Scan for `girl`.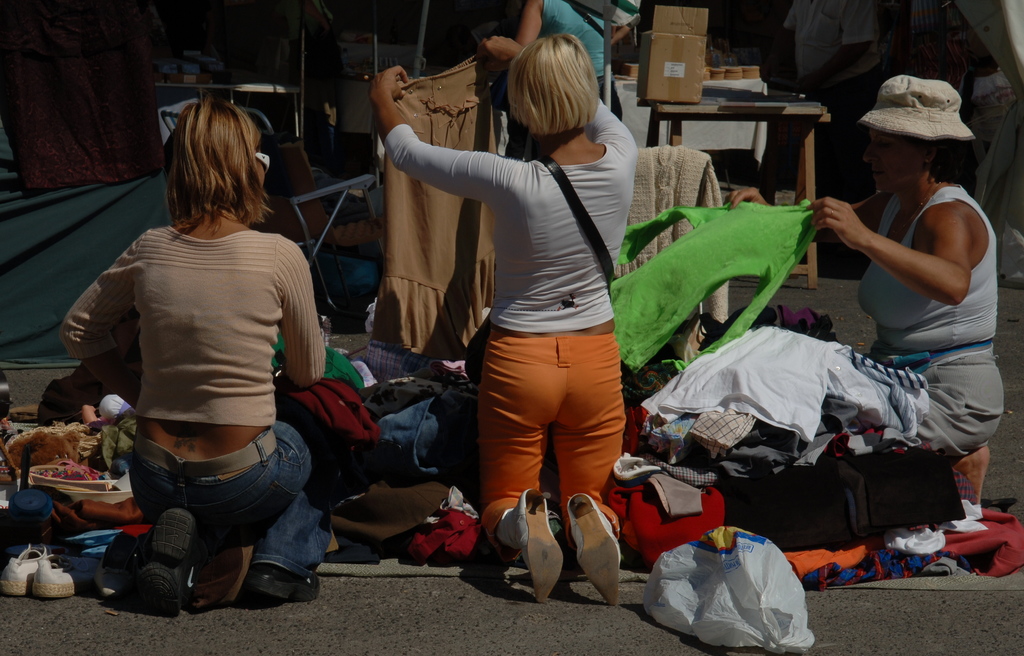
Scan result: box=[58, 94, 328, 603].
